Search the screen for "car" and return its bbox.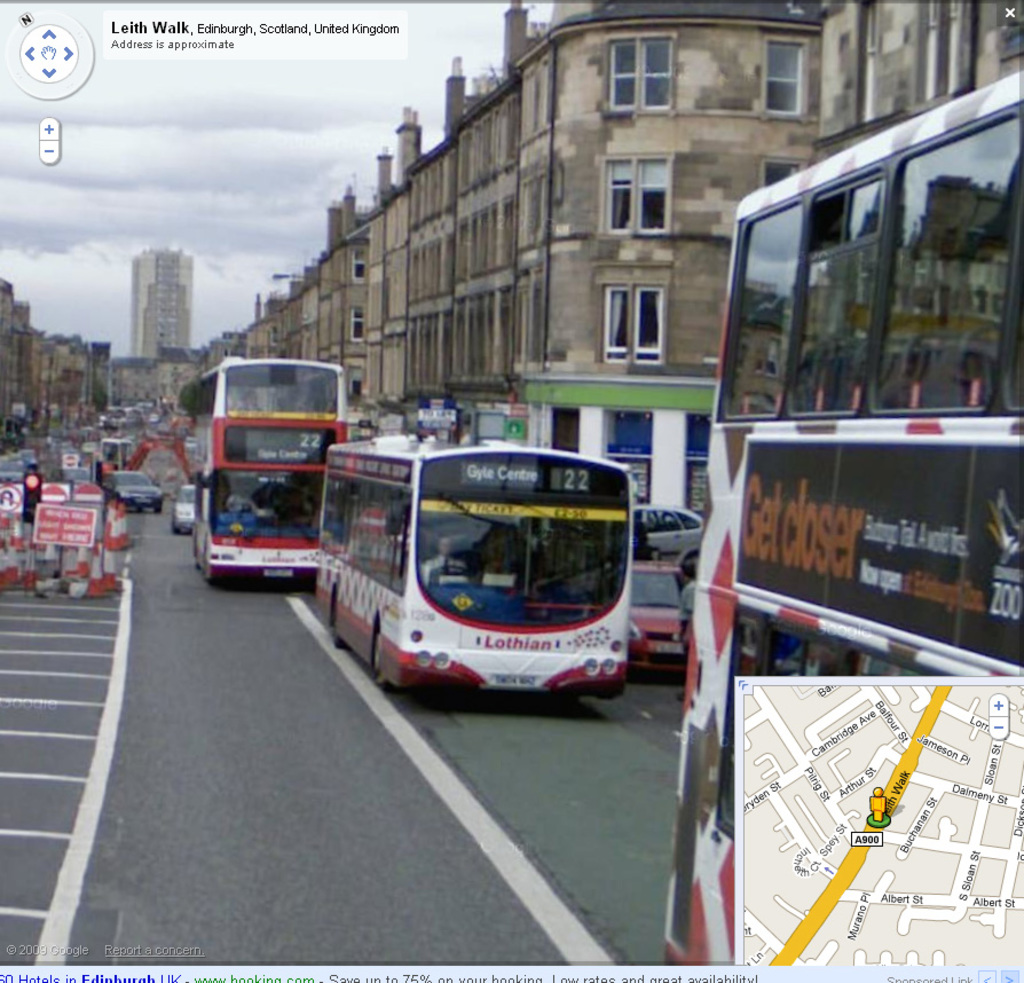
Found: 105, 466, 163, 510.
